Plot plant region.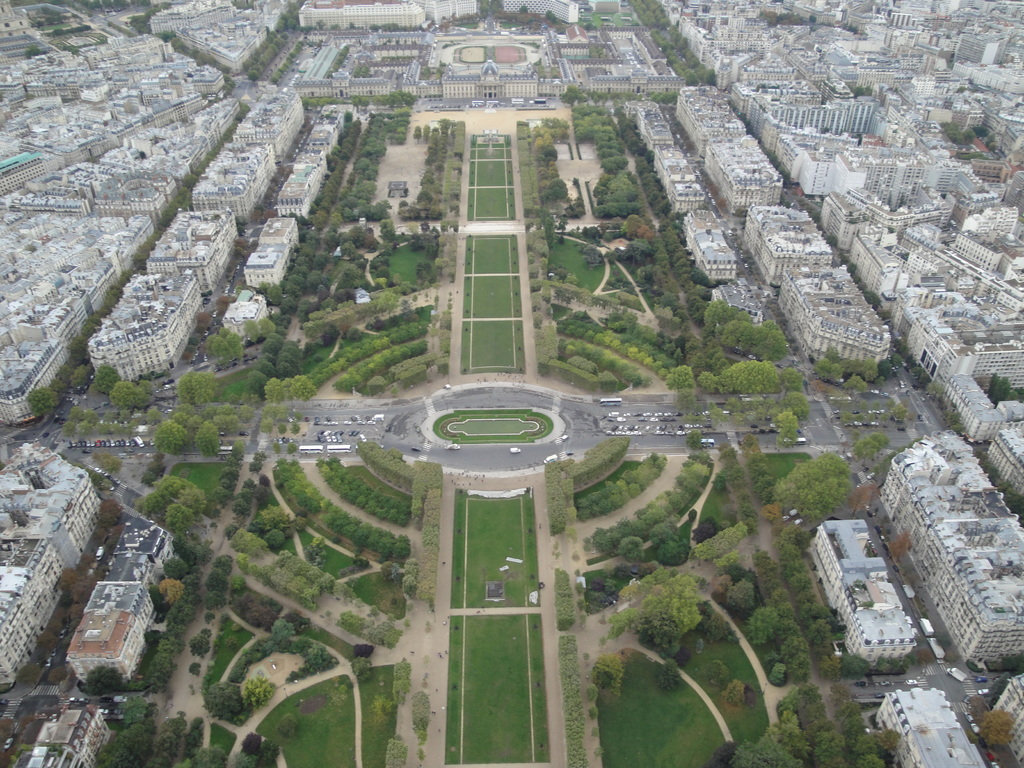
Plotted at select_region(764, 451, 810, 481).
